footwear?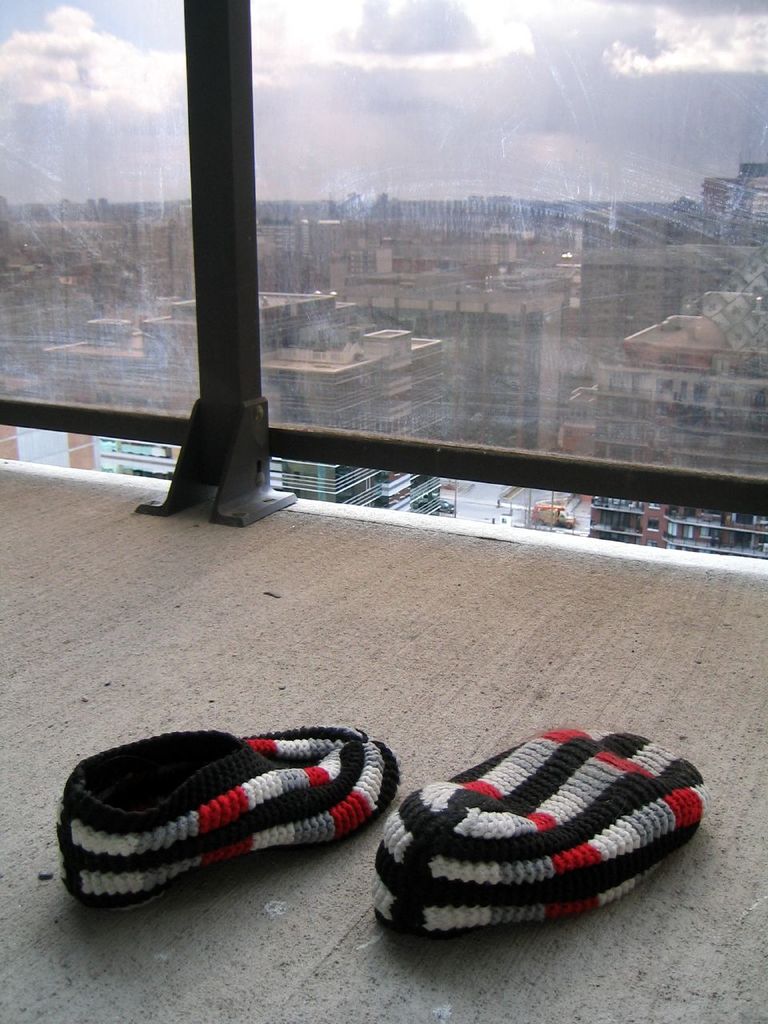
l=362, t=722, r=713, b=942
